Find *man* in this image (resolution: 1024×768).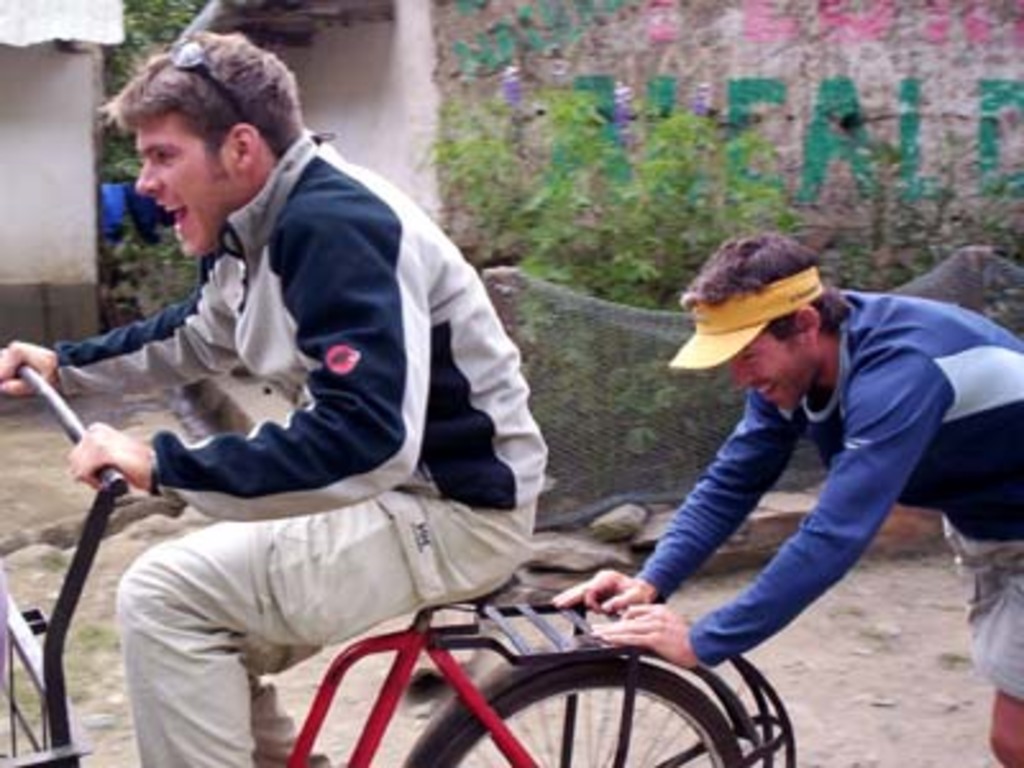
{"x1": 10, "y1": 74, "x2": 676, "y2": 758}.
